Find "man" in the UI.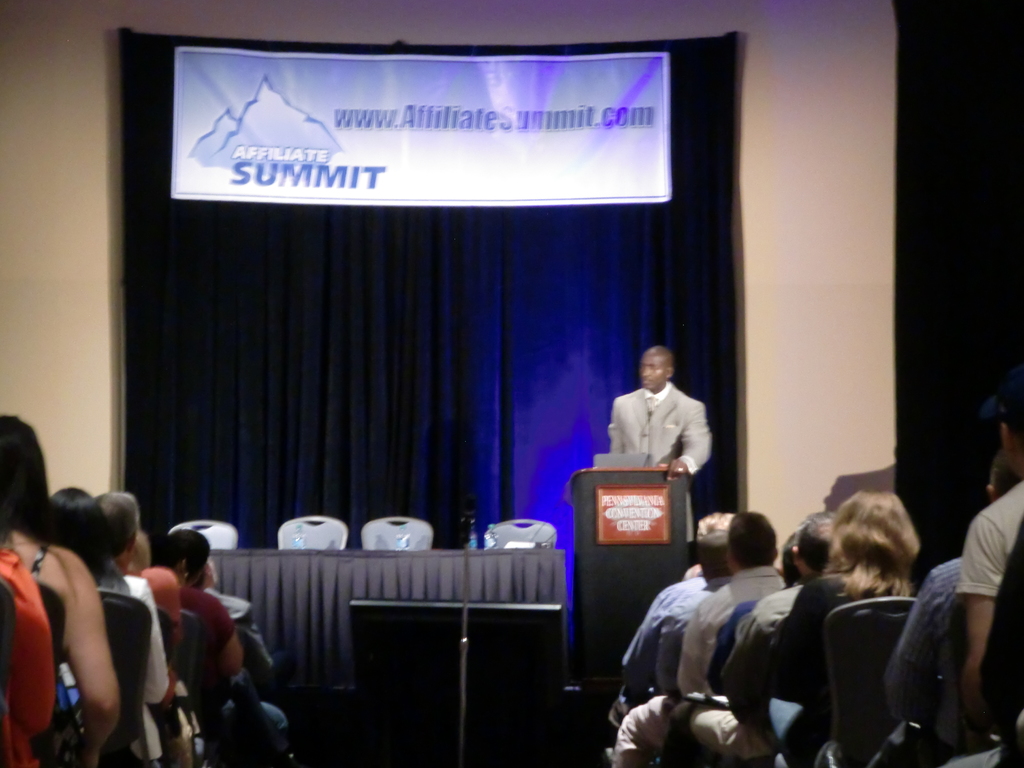
UI element at (left=597, top=349, right=704, bottom=486).
